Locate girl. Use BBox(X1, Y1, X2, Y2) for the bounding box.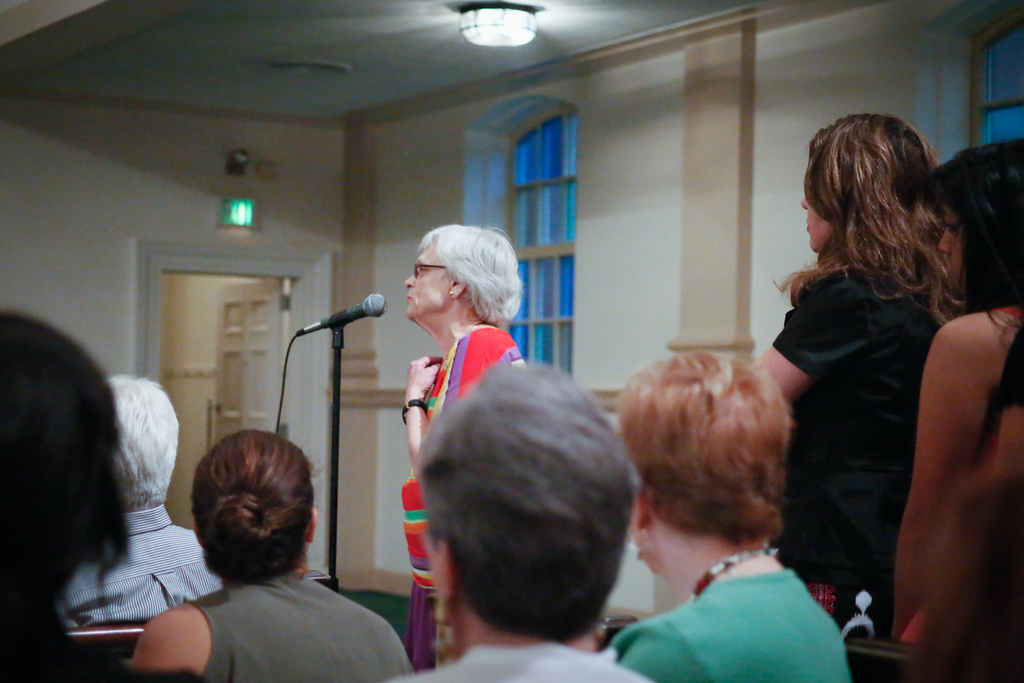
BBox(886, 140, 1023, 646).
